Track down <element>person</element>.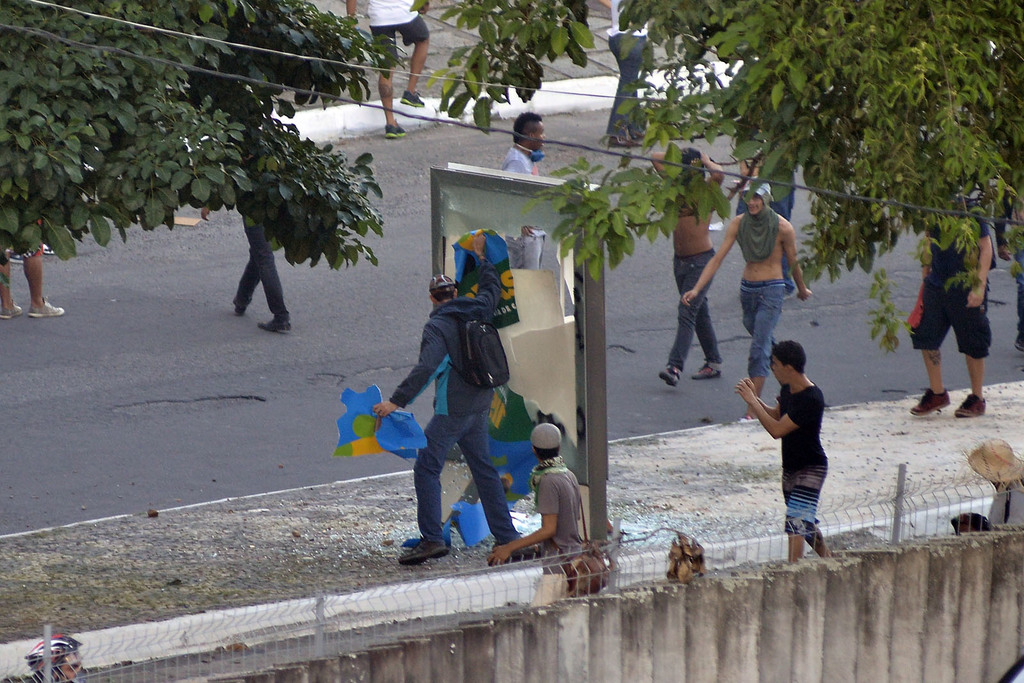
Tracked to 909:185:996:421.
